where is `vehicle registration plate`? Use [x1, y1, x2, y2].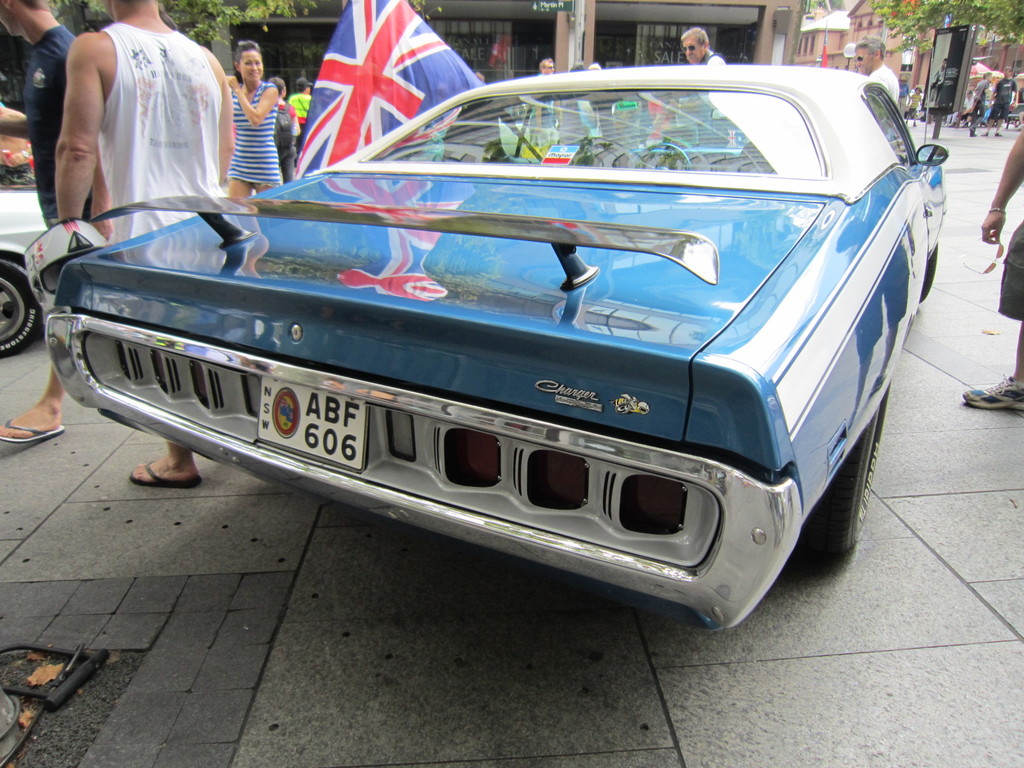
[255, 378, 365, 474].
